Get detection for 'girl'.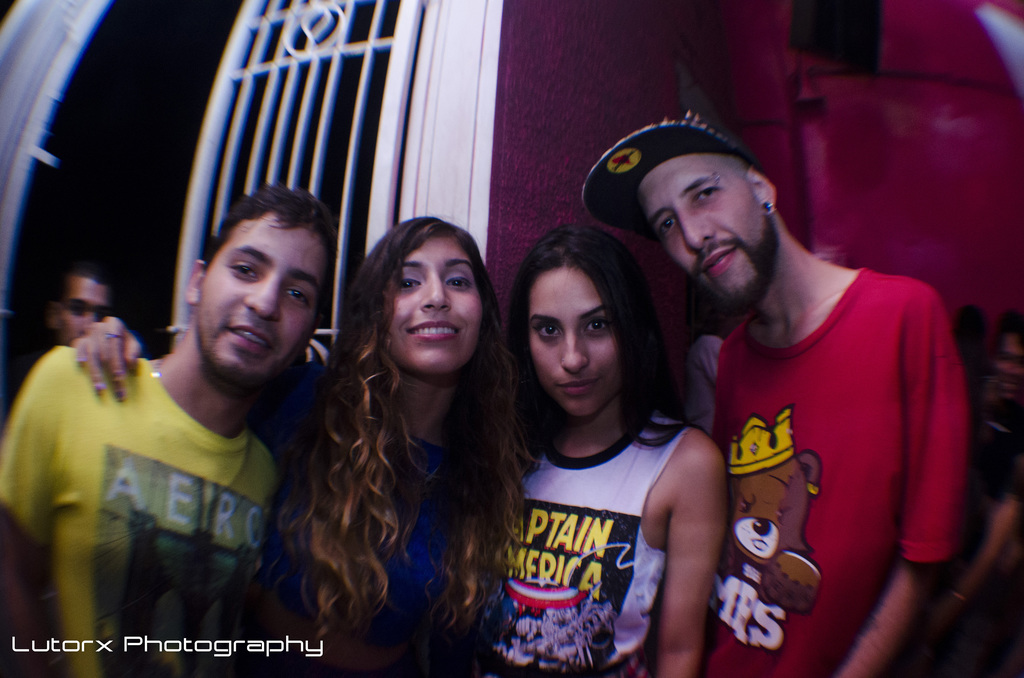
Detection: locate(465, 225, 726, 677).
